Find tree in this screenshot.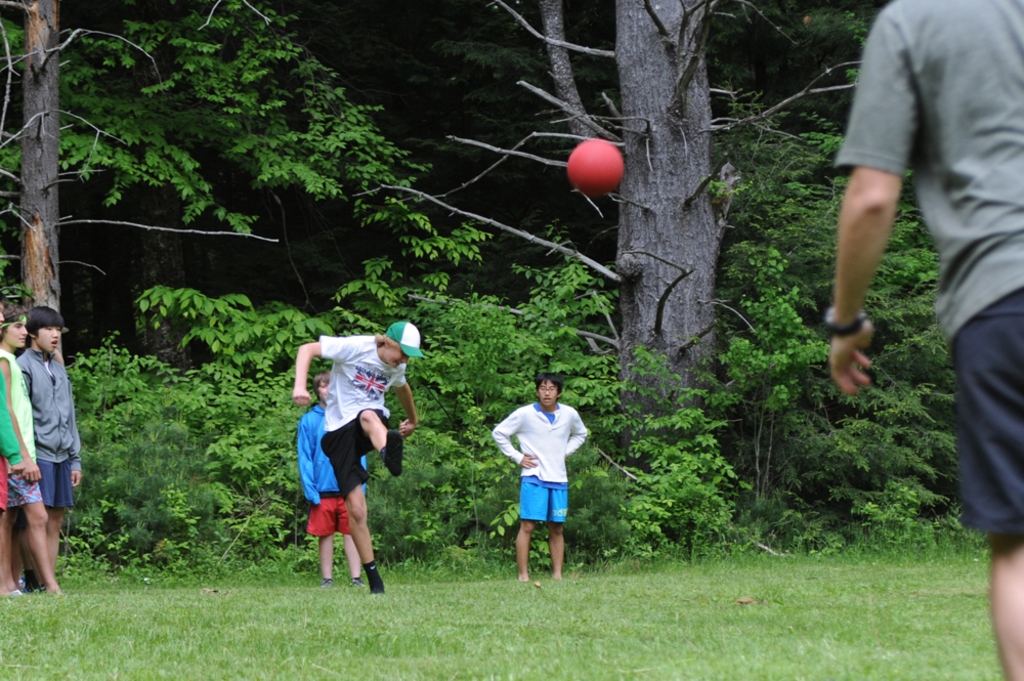
The bounding box for tree is 811:0:972:524.
